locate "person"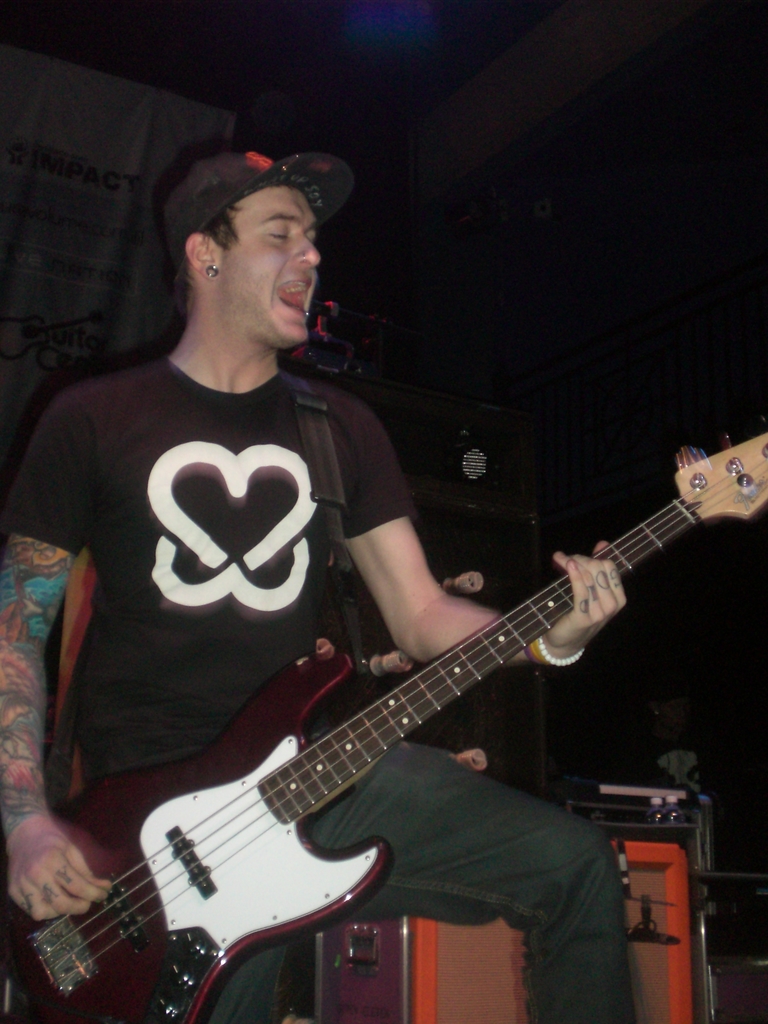
bbox(90, 218, 676, 1023)
